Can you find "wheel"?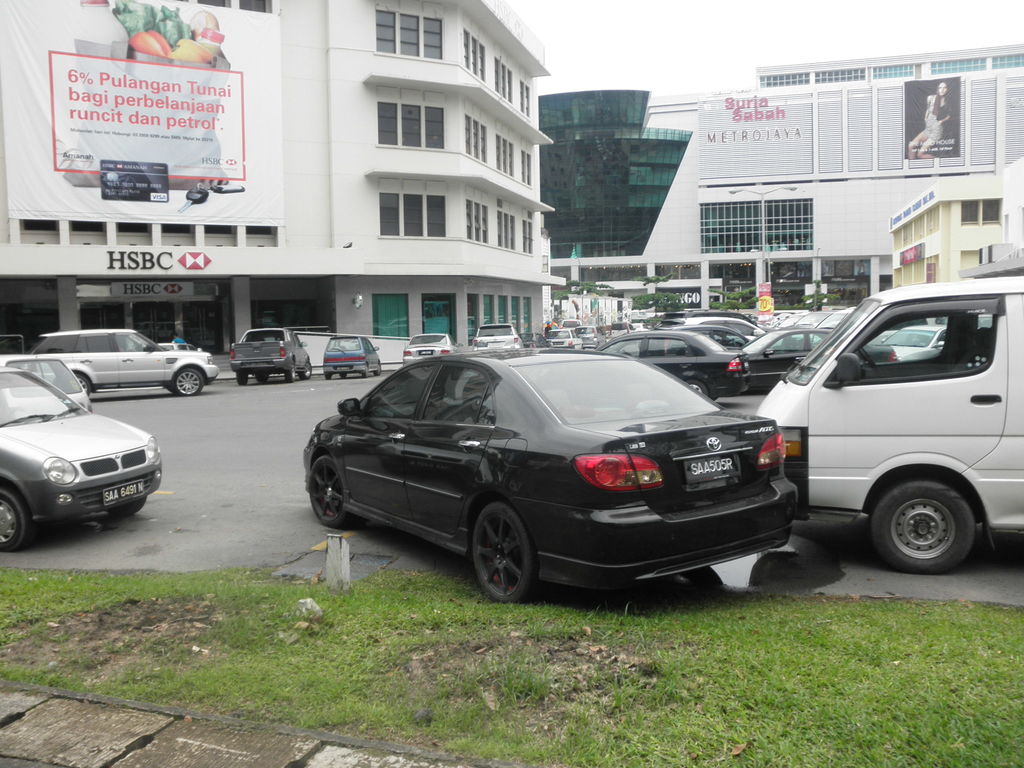
Yes, bounding box: [337, 373, 351, 380].
